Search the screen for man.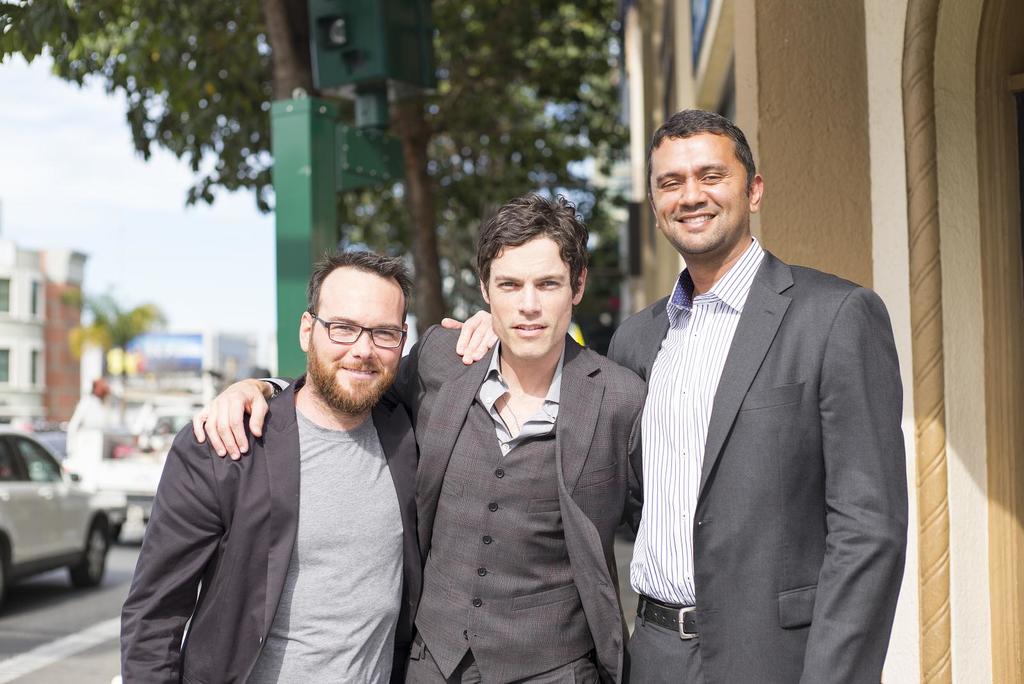
Found at bbox=[191, 189, 646, 683].
